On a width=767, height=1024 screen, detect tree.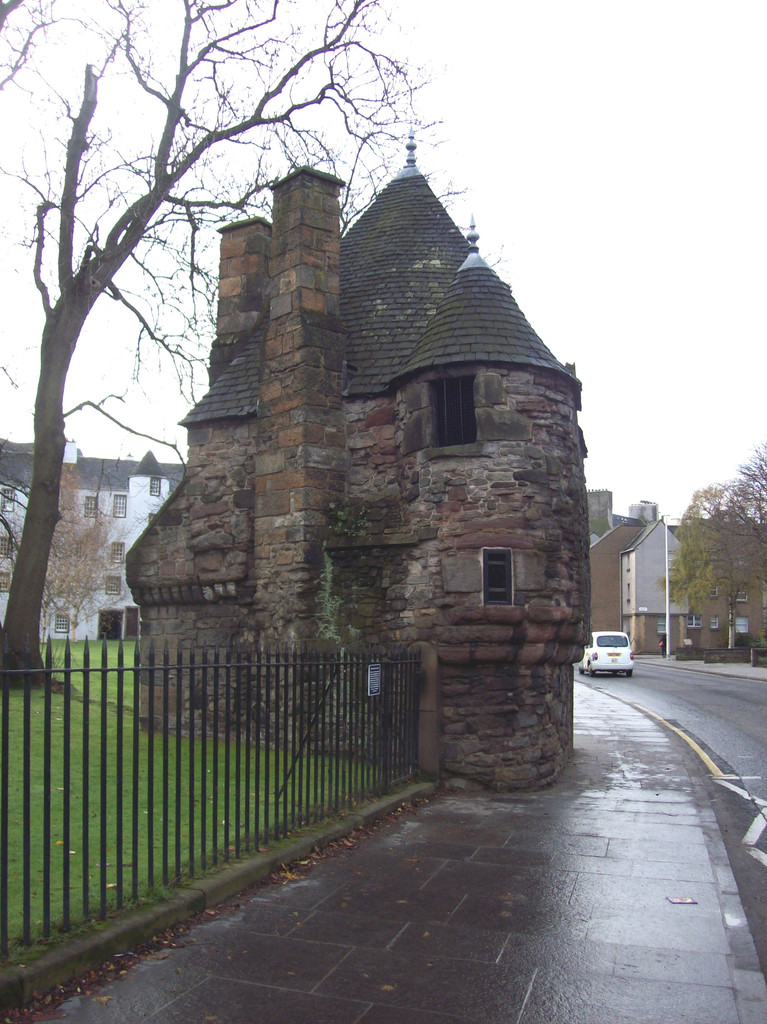
29:471:131:623.
